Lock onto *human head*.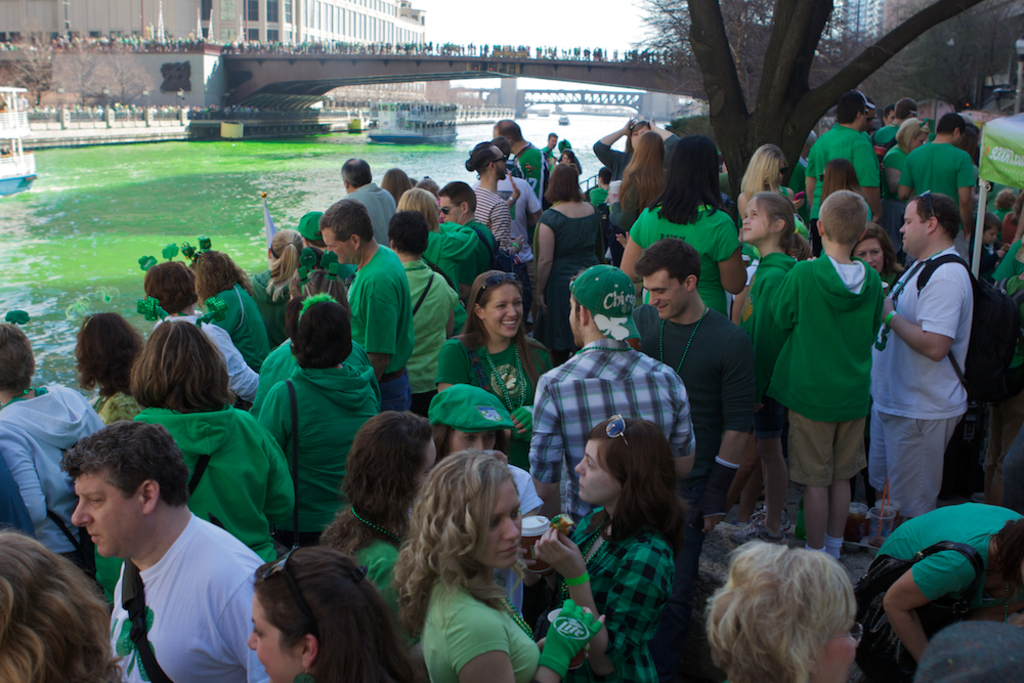
Locked: region(995, 517, 1023, 580).
